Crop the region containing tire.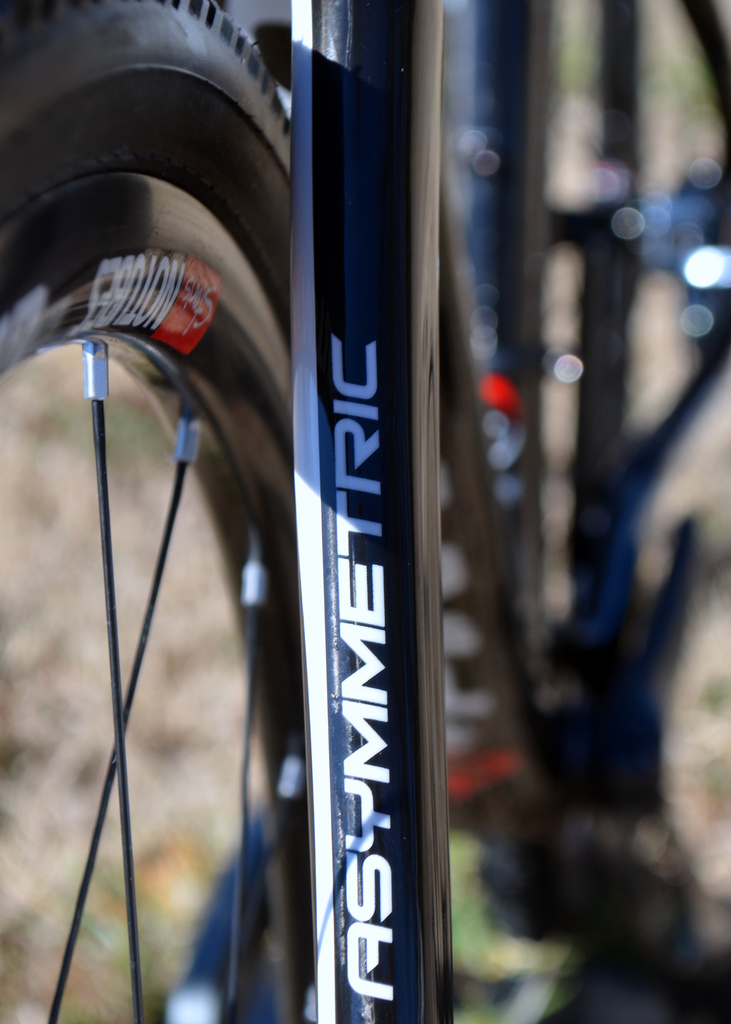
Crop region: box(0, 0, 293, 1023).
